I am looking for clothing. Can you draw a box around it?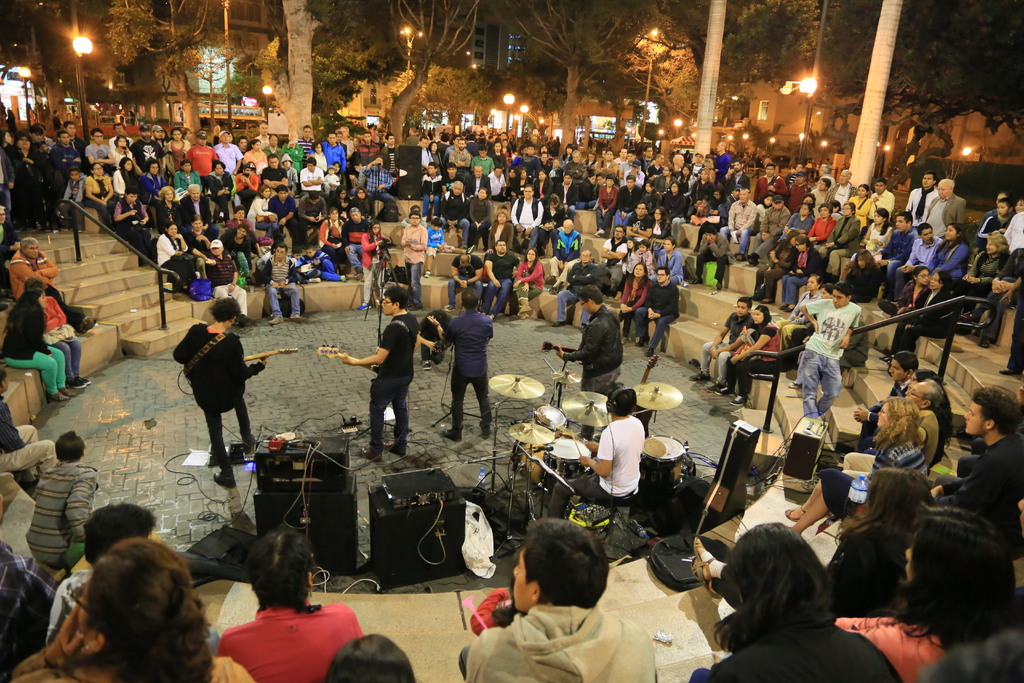
Sure, the bounding box is region(824, 439, 932, 514).
